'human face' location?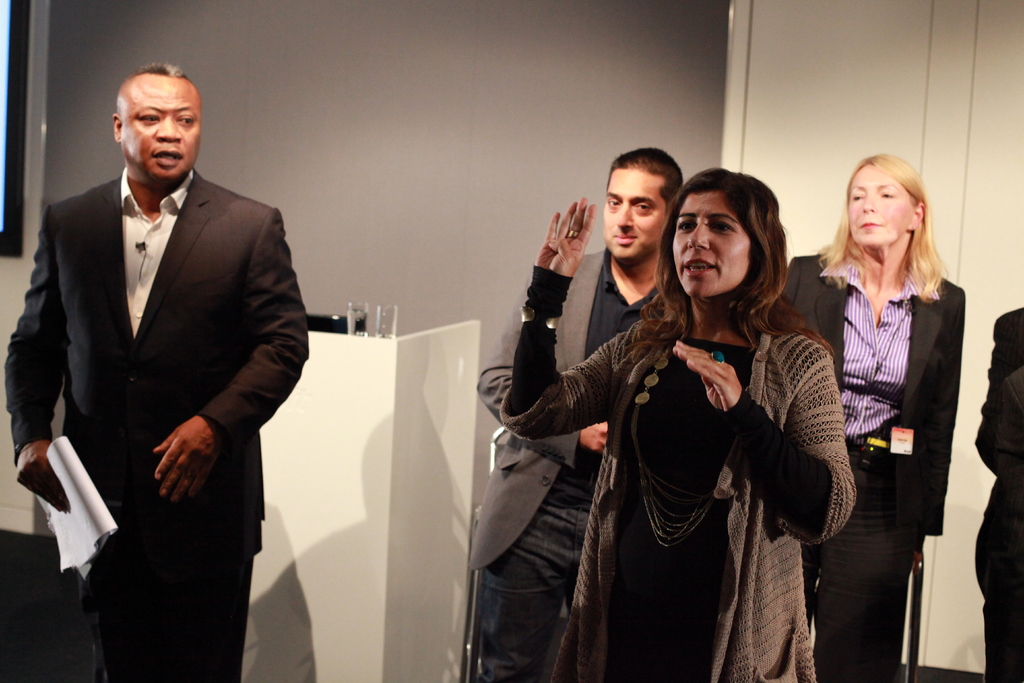
pyautogui.locateOnScreen(846, 162, 918, 252)
